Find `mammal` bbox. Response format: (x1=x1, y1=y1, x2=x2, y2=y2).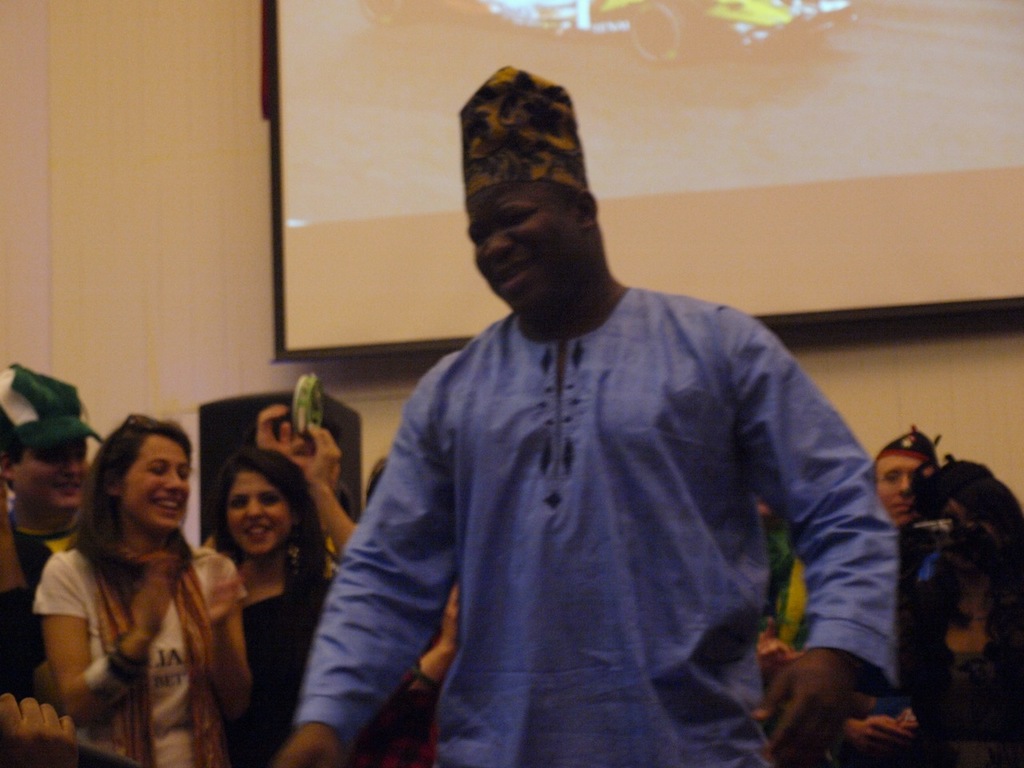
(x1=214, y1=442, x2=346, y2=767).
